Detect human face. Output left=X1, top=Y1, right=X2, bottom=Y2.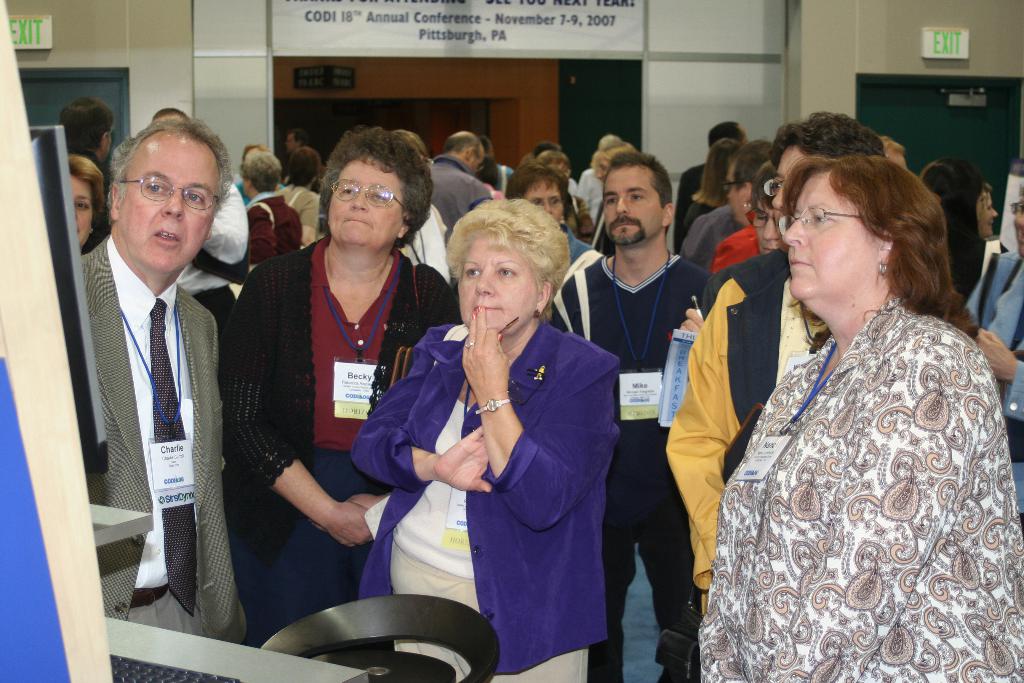
left=239, top=173, right=252, bottom=197.
